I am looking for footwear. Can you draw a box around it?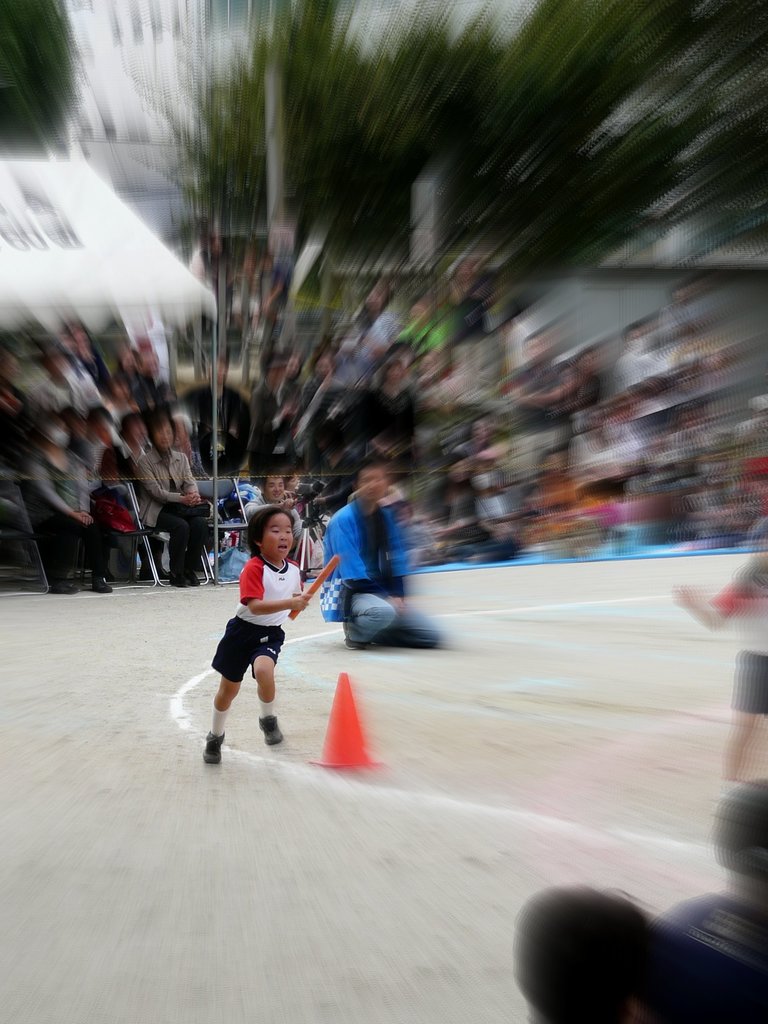
Sure, the bounding box is x1=48, y1=584, x2=79, y2=593.
